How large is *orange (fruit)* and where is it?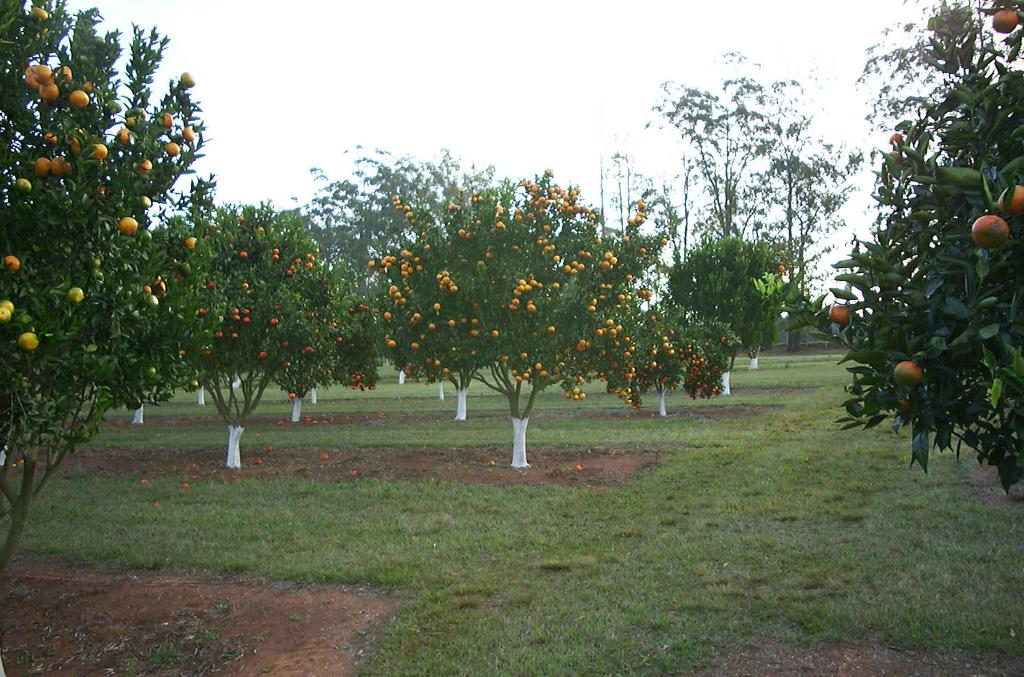
Bounding box: 42 156 67 178.
